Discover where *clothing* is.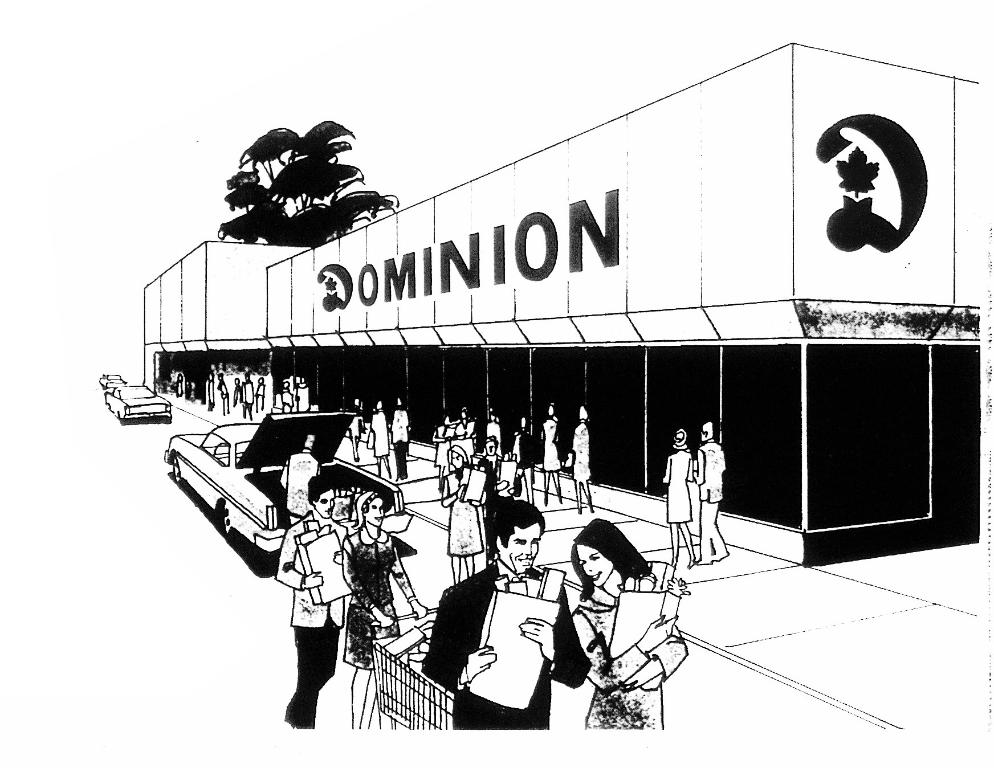
Discovered at 537, 412, 564, 480.
